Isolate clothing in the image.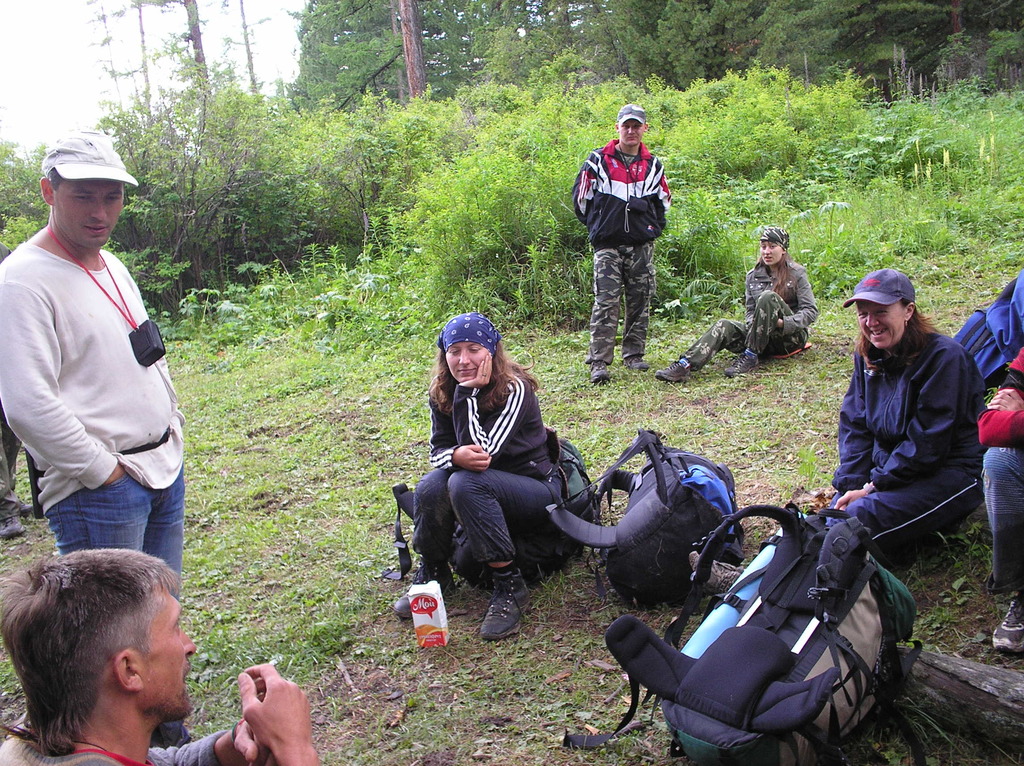
Isolated region: [x1=410, y1=360, x2=567, y2=590].
